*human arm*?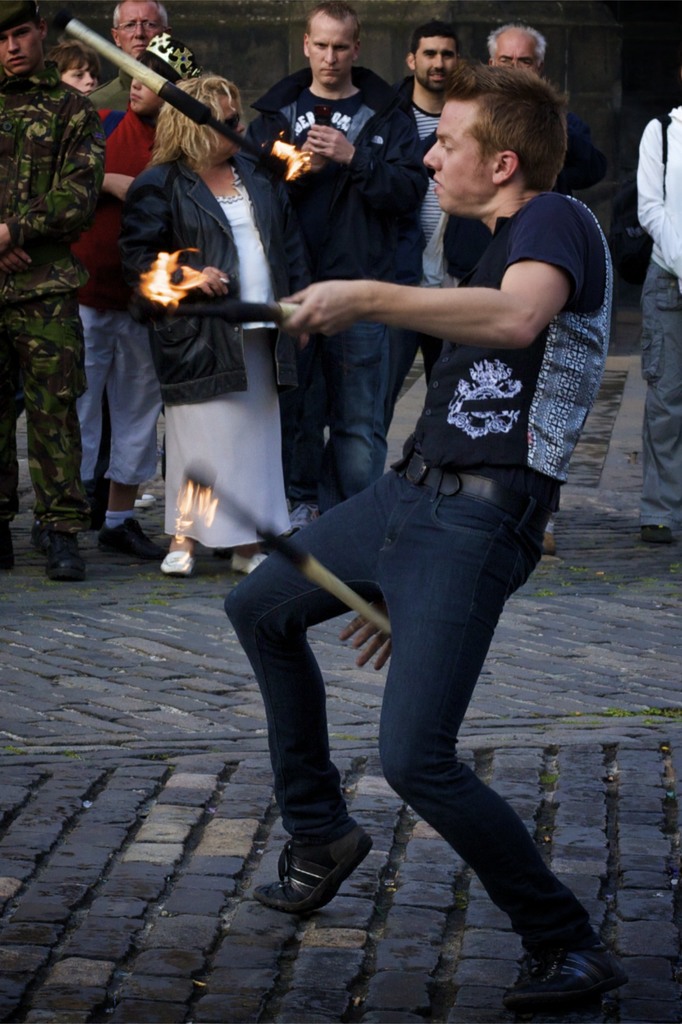
x1=245, y1=95, x2=320, y2=197
